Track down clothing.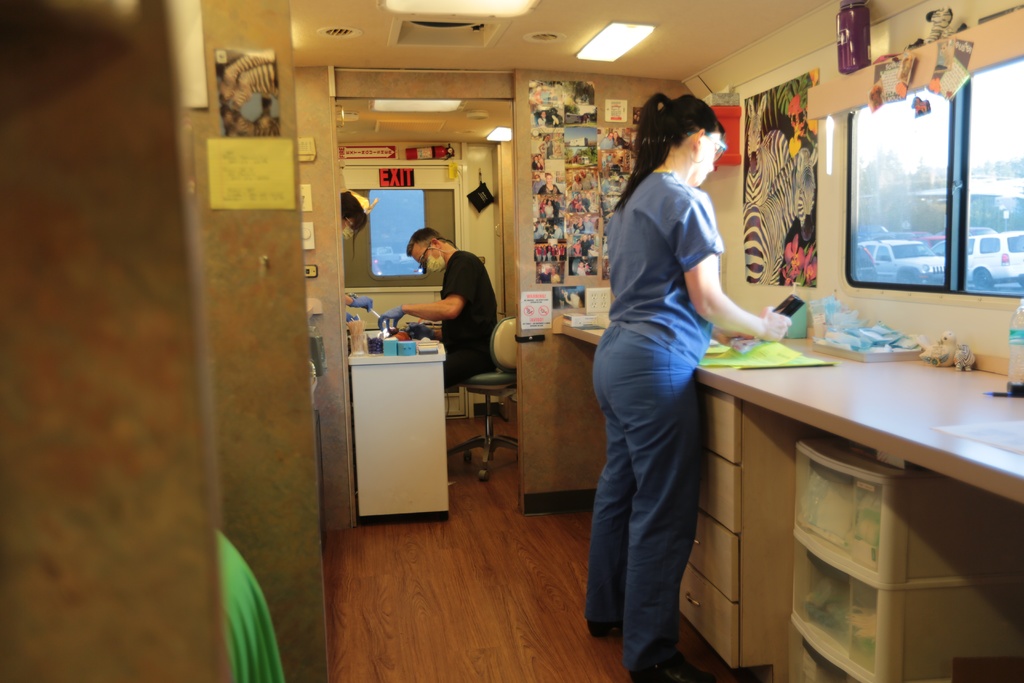
Tracked to box(584, 198, 591, 213).
